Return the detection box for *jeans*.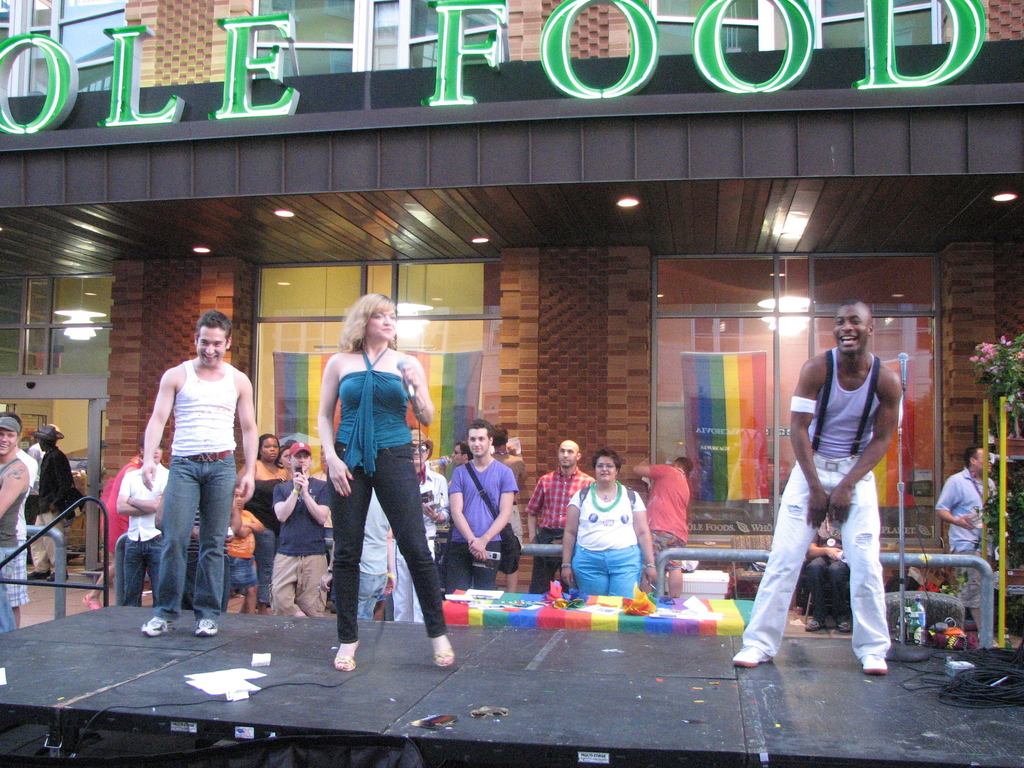
566:542:643:599.
